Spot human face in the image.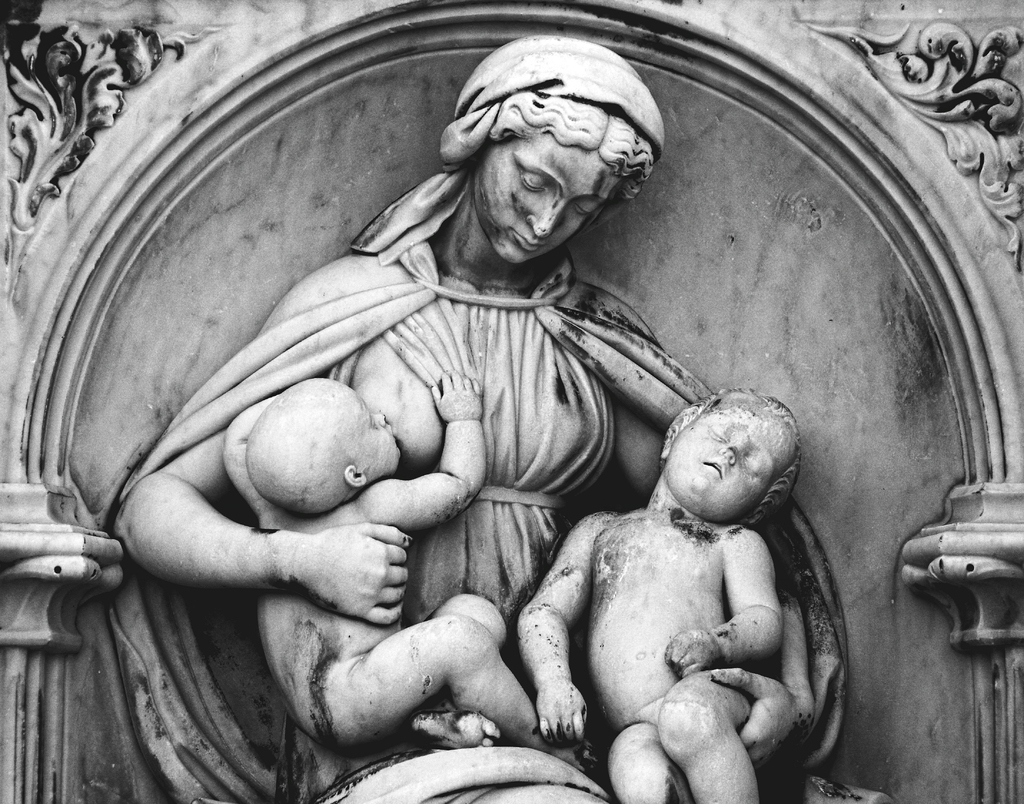
human face found at <region>467, 133, 621, 267</region>.
